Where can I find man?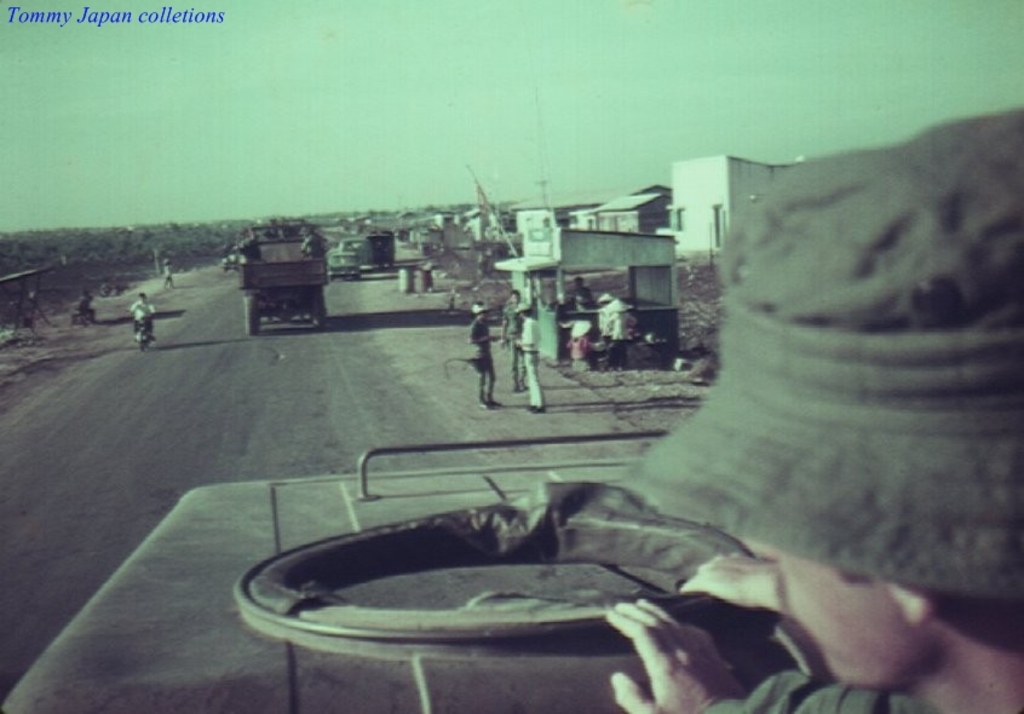
You can find it at 500 287 528 391.
